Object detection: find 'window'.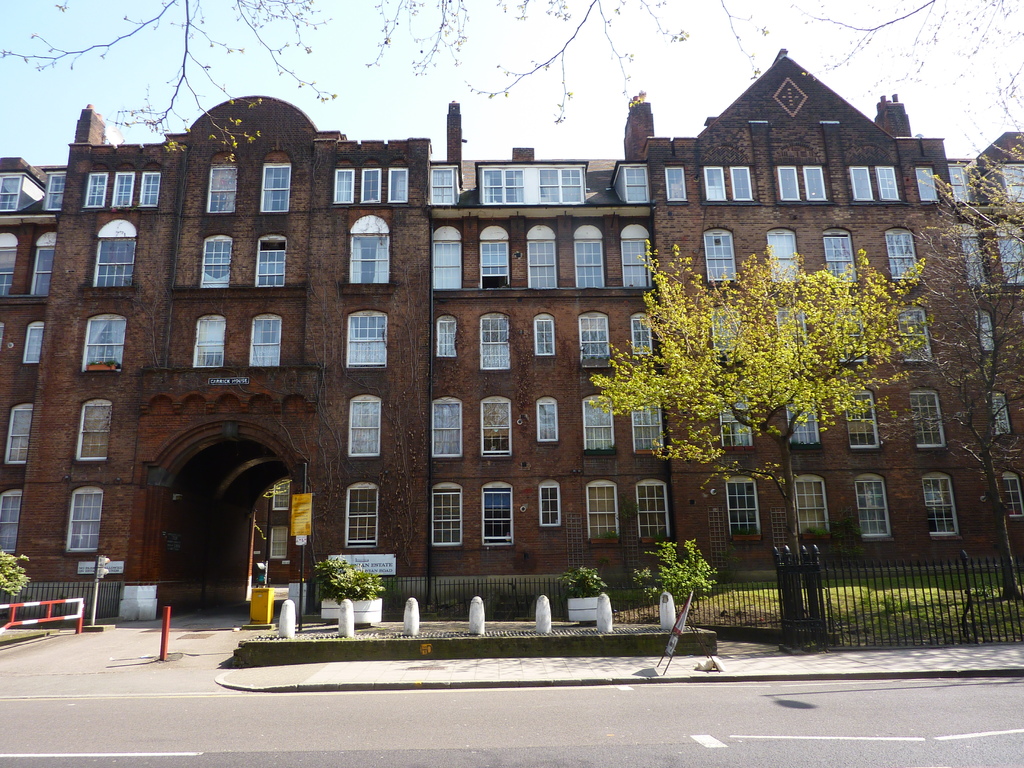
bbox=[538, 395, 558, 441].
